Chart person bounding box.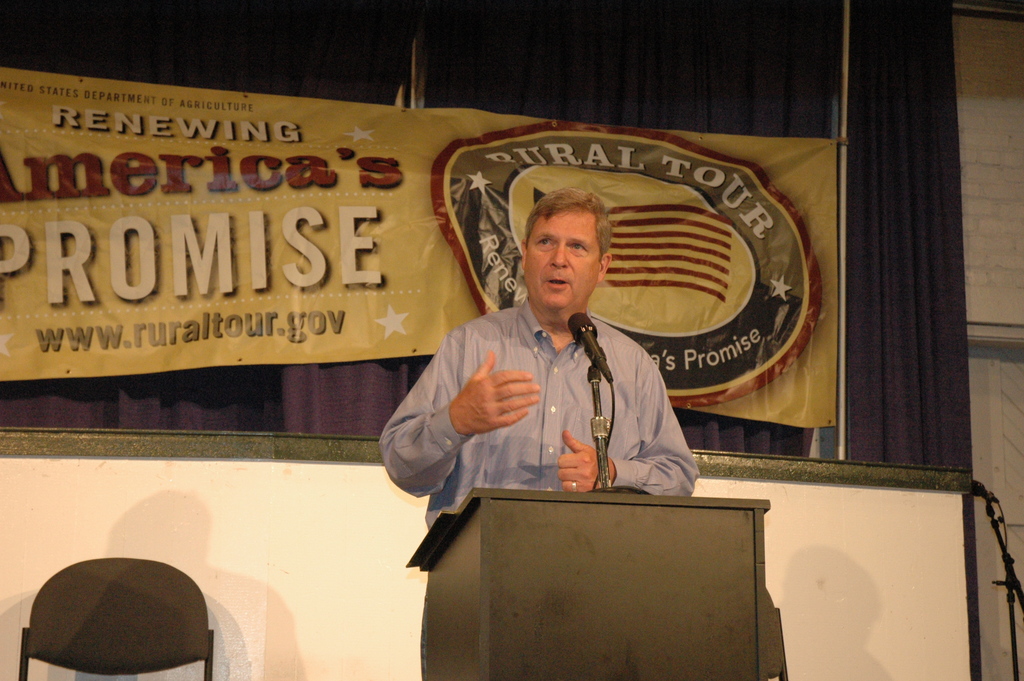
Charted: crop(380, 186, 698, 534).
